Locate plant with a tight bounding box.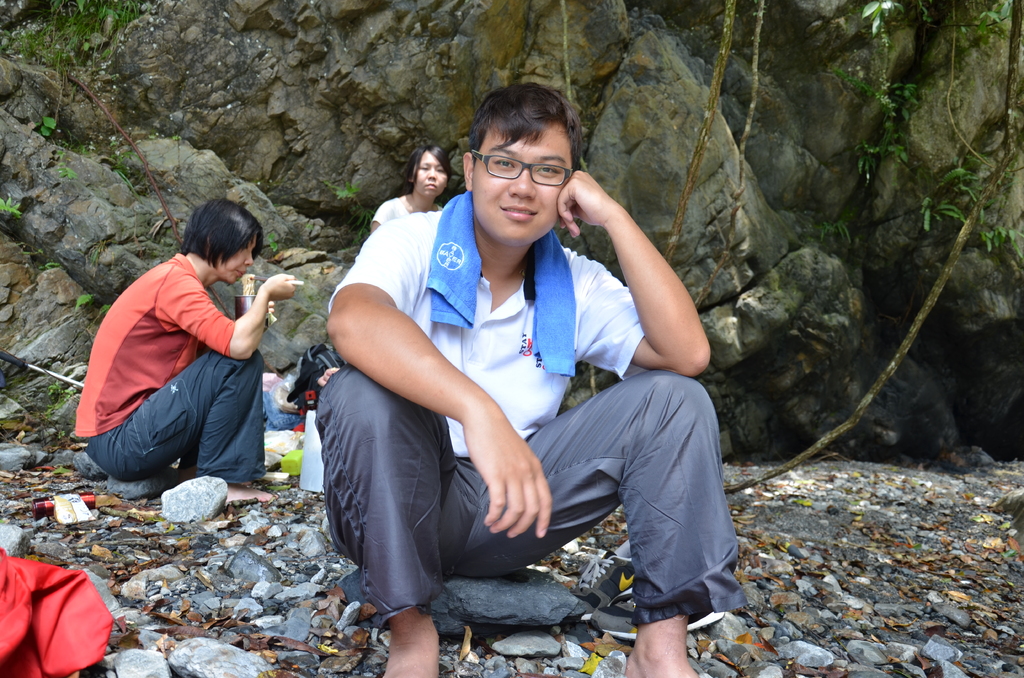
detection(42, 261, 61, 273).
